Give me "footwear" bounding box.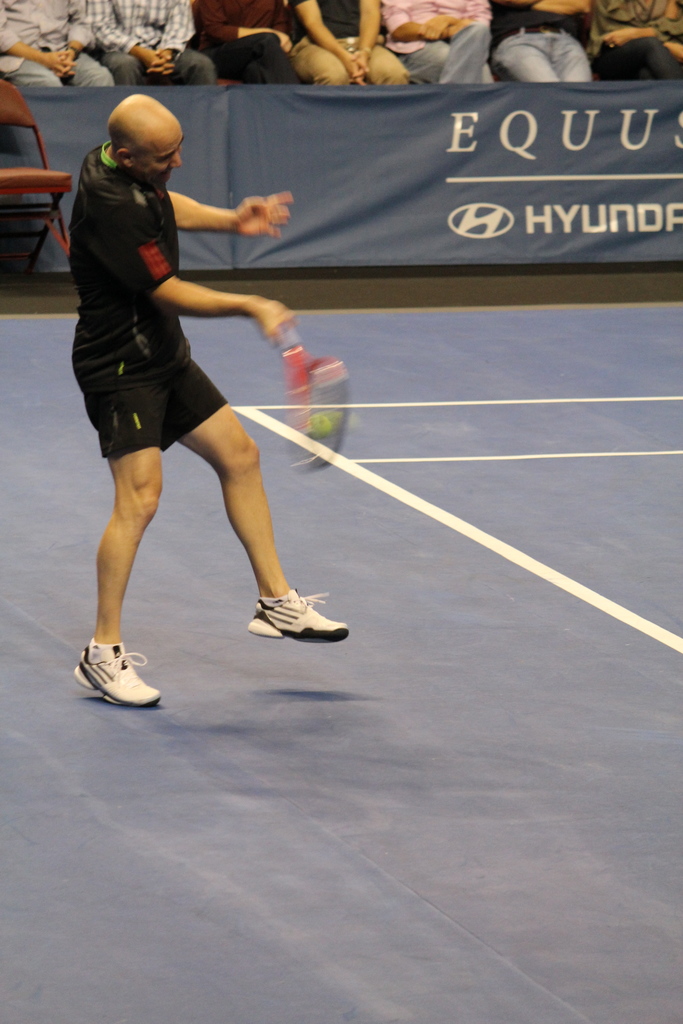
detection(235, 581, 338, 647).
